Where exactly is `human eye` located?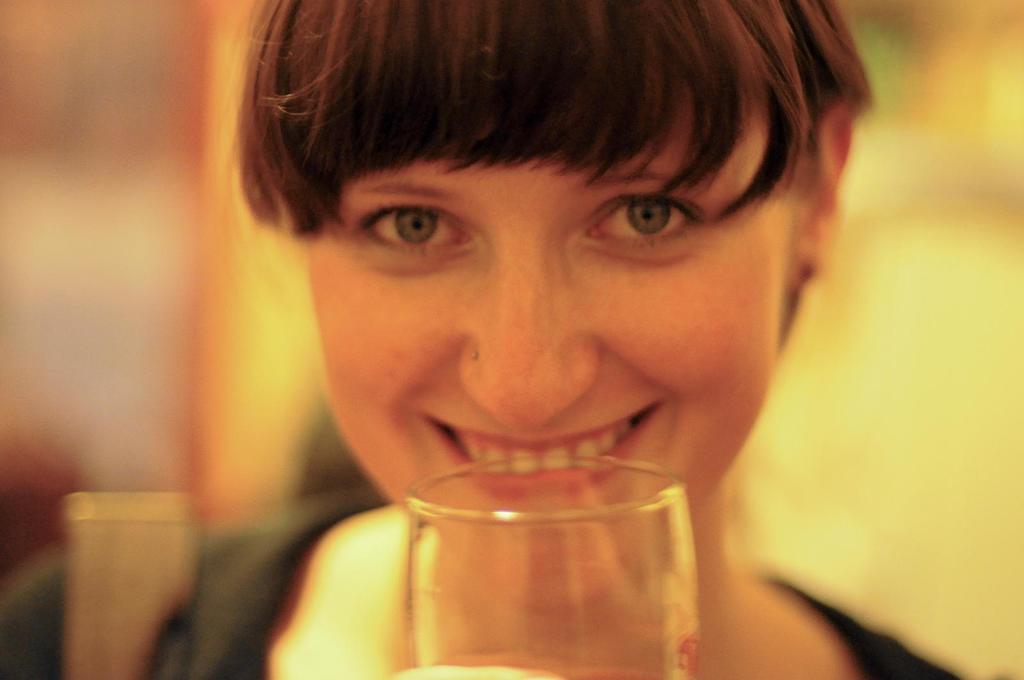
Its bounding box is x1=569 y1=182 x2=714 y2=266.
